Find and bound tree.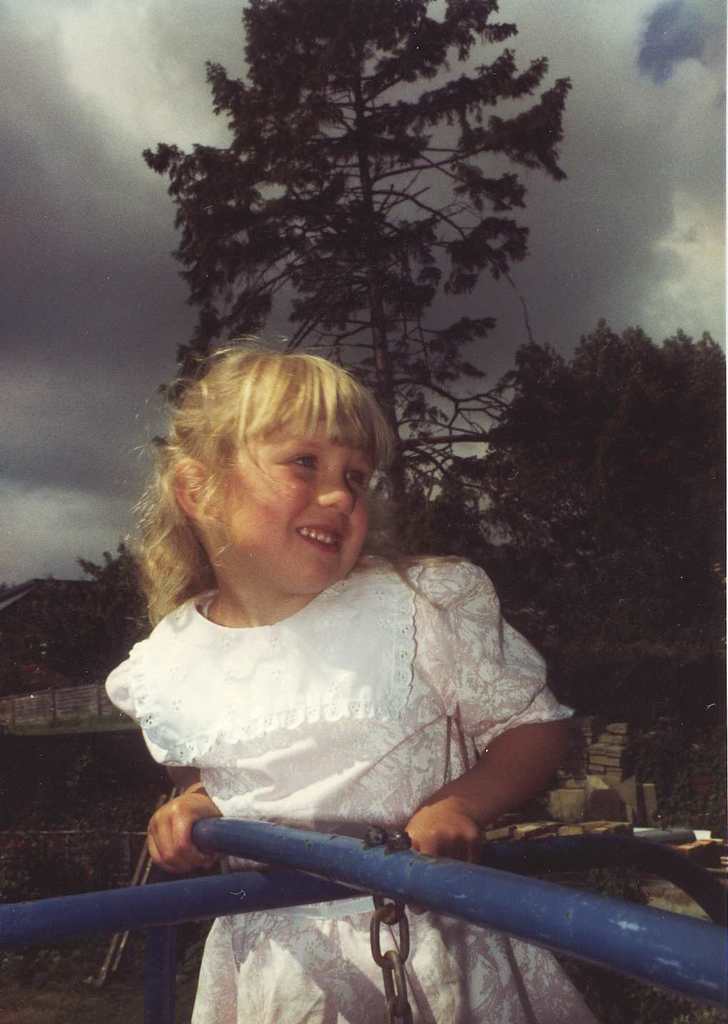
Bound: {"left": 488, "top": 296, "right": 727, "bottom": 736}.
